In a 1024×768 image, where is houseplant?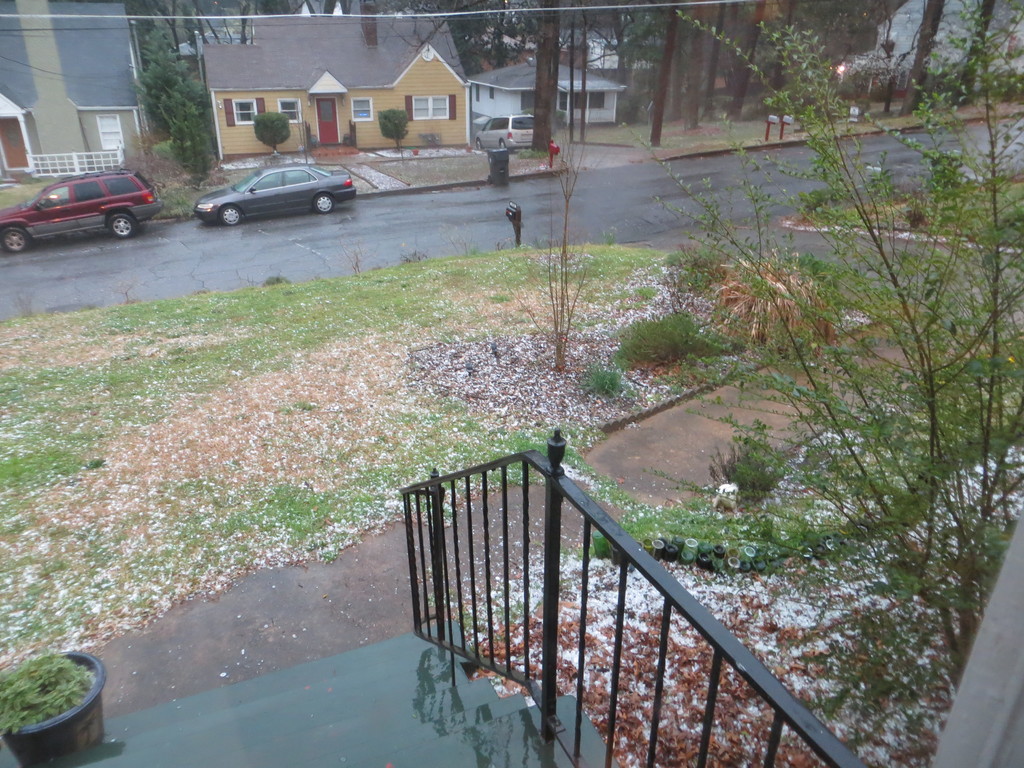
{"x1": 655, "y1": 532, "x2": 671, "y2": 558}.
